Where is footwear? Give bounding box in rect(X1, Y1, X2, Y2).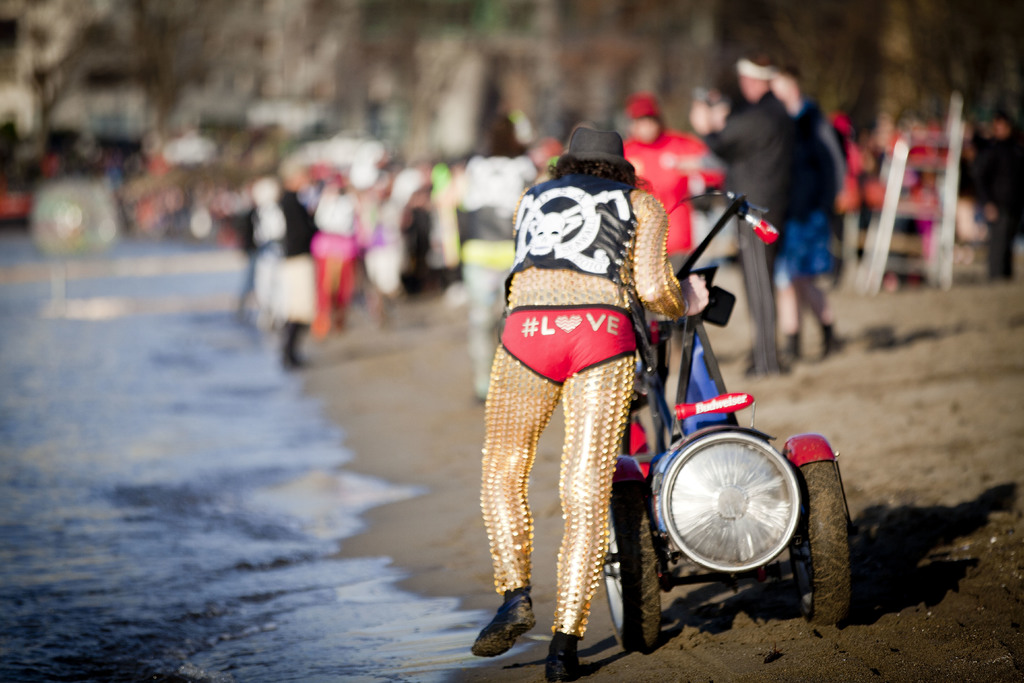
rect(543, 632, 577, 682).
